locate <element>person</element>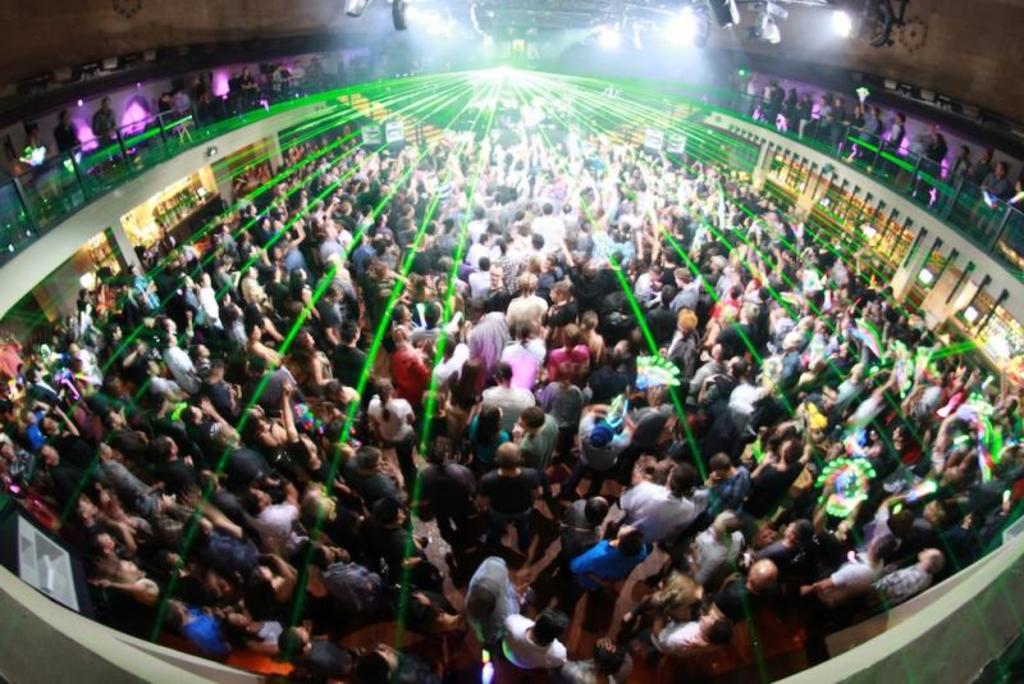
left=92, top=92, right=116, bottom=146
